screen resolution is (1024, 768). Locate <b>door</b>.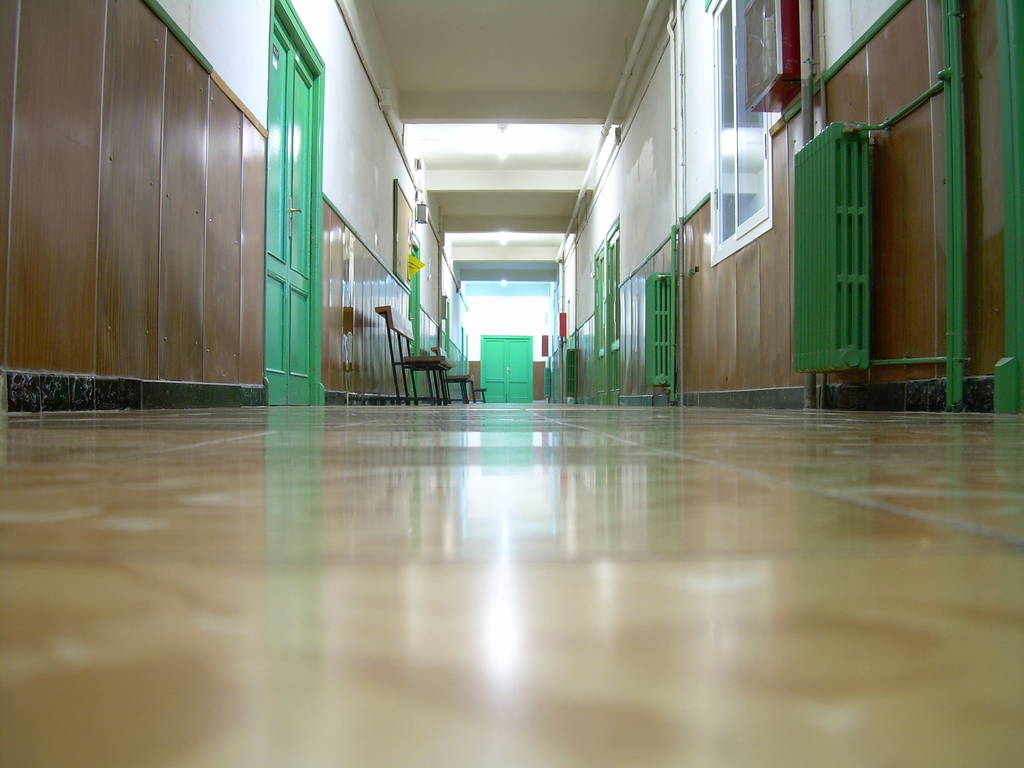
266, 36, 316, 403.
